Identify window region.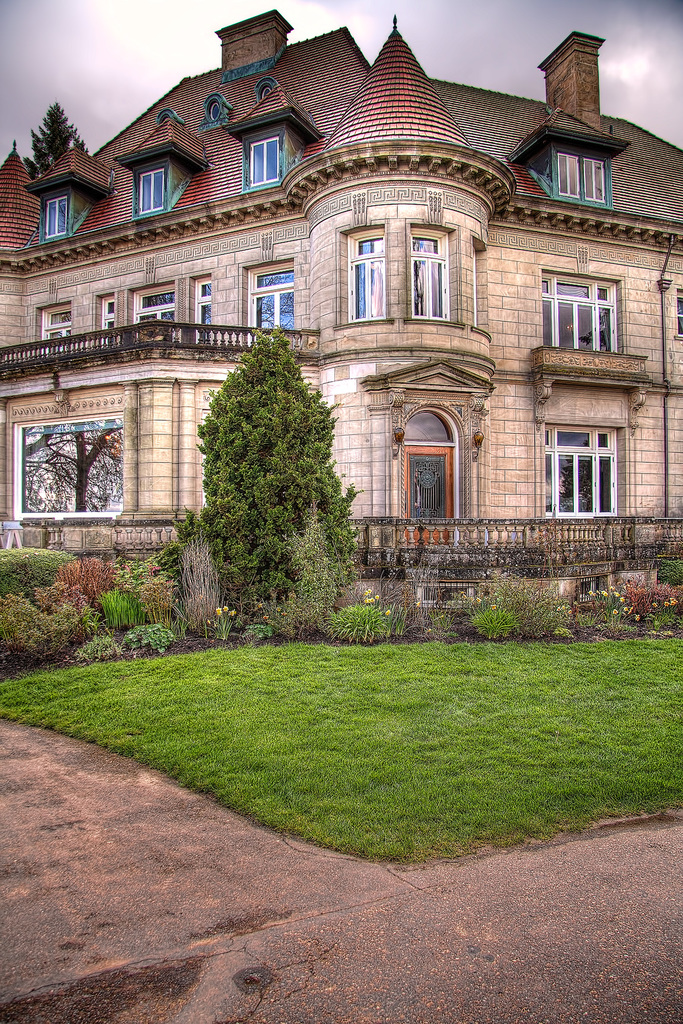
Region: BBox(676, 292, 682, 337).
